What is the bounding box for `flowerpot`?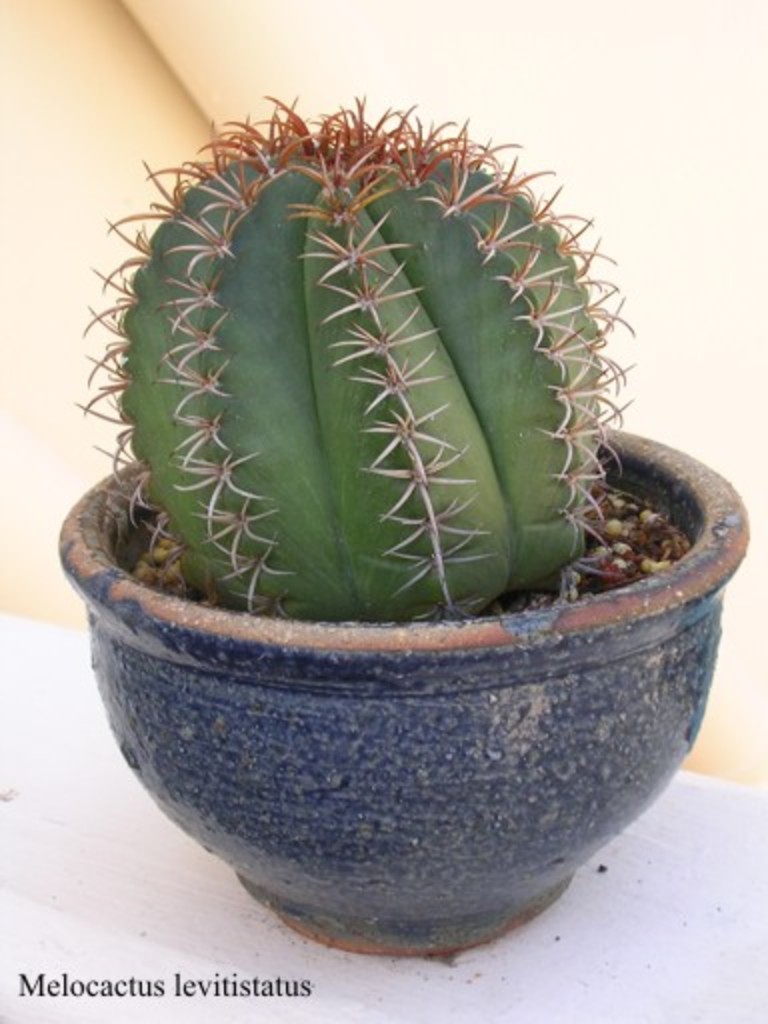
(x1=54, y1=416, x2=754, y2=954).
